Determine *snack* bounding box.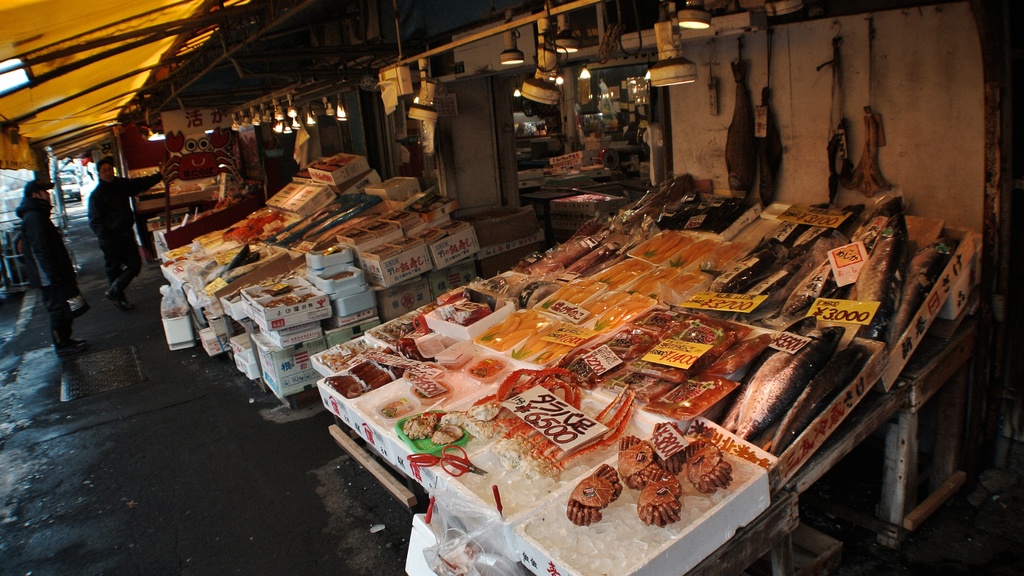
Determined: x1=429, y1=417, x2=461, y2=448.
